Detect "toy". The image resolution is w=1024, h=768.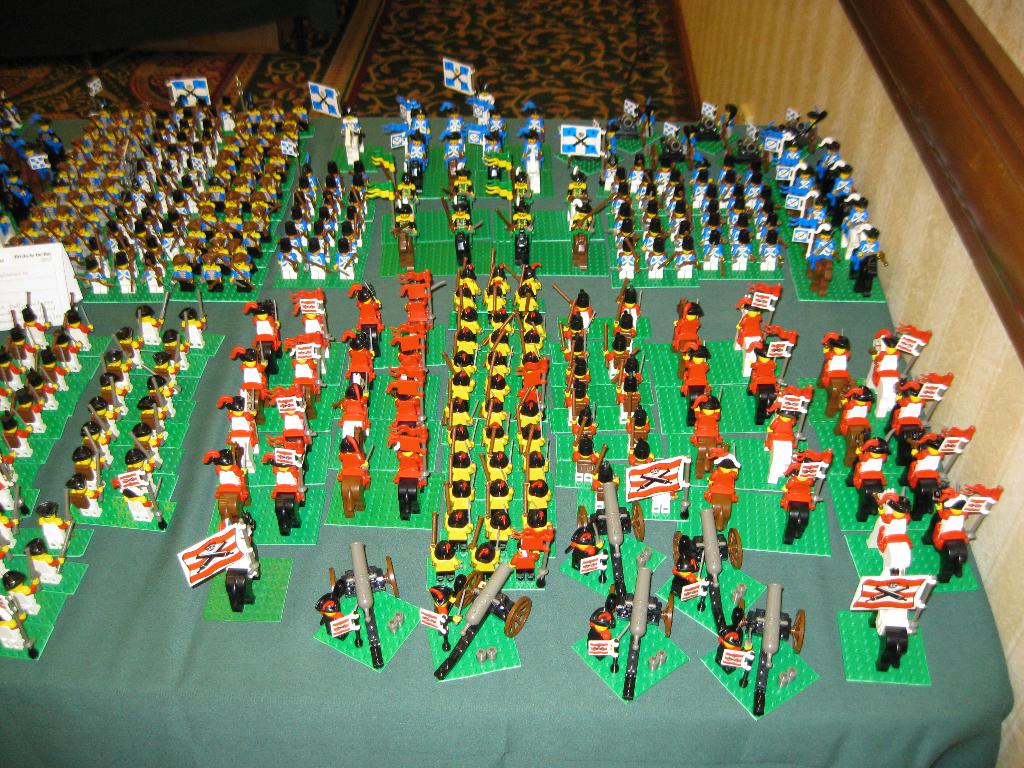
bbox=[790, 223, 837, 264].
